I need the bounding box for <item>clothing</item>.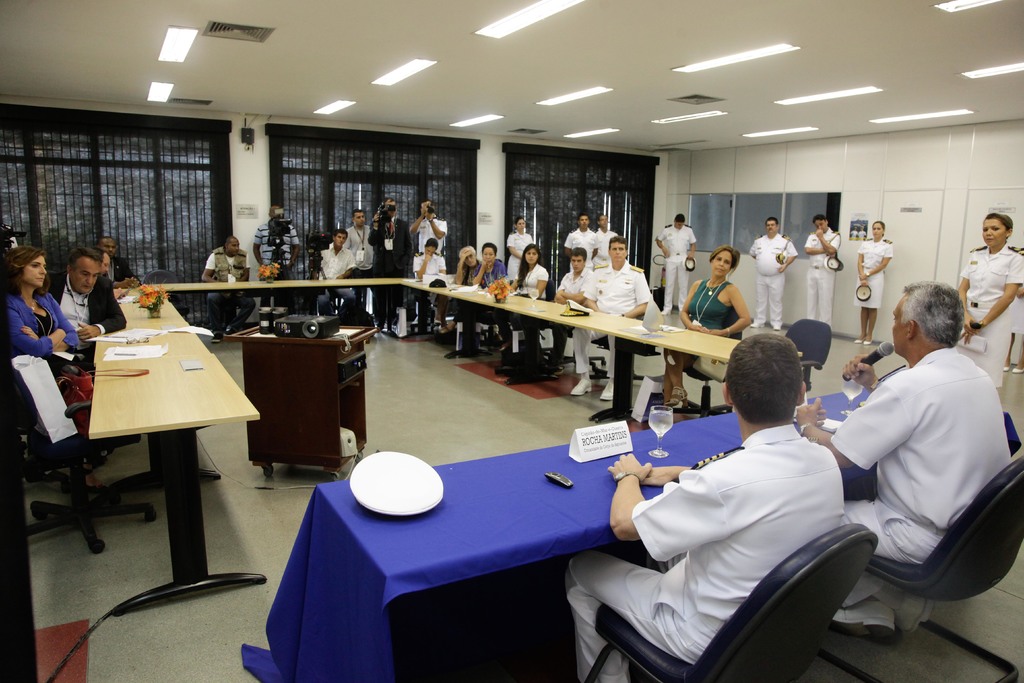
Here it is: bbox=[343, 226, 374, 305].
